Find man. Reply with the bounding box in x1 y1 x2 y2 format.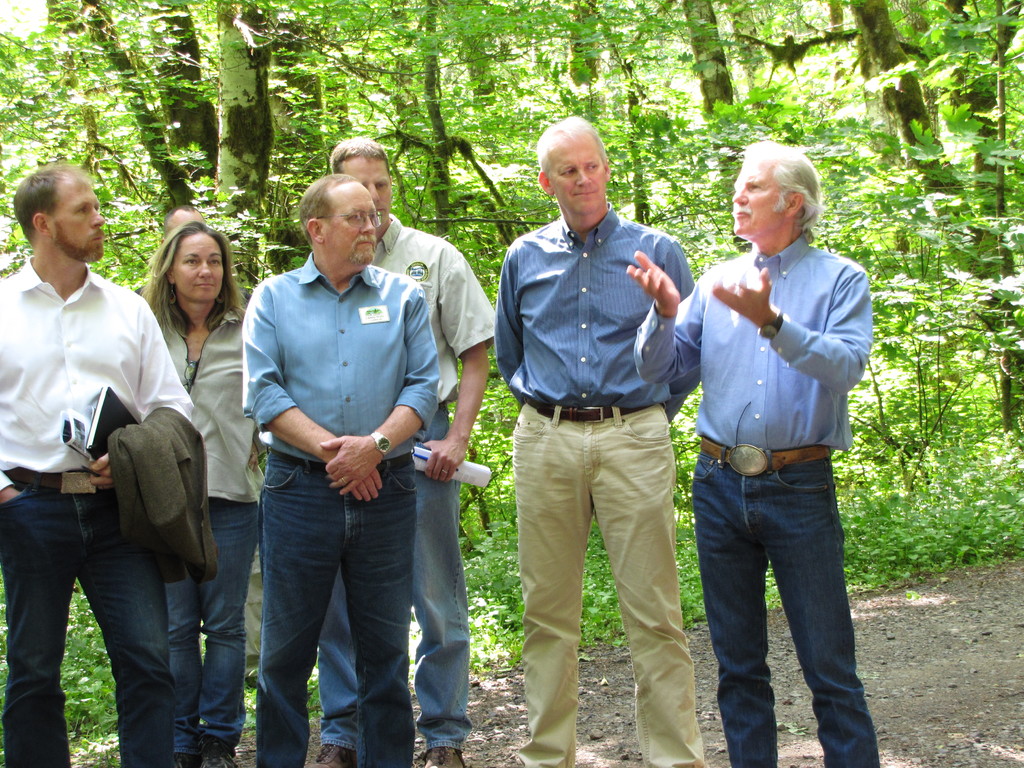
492 115 705 764.
